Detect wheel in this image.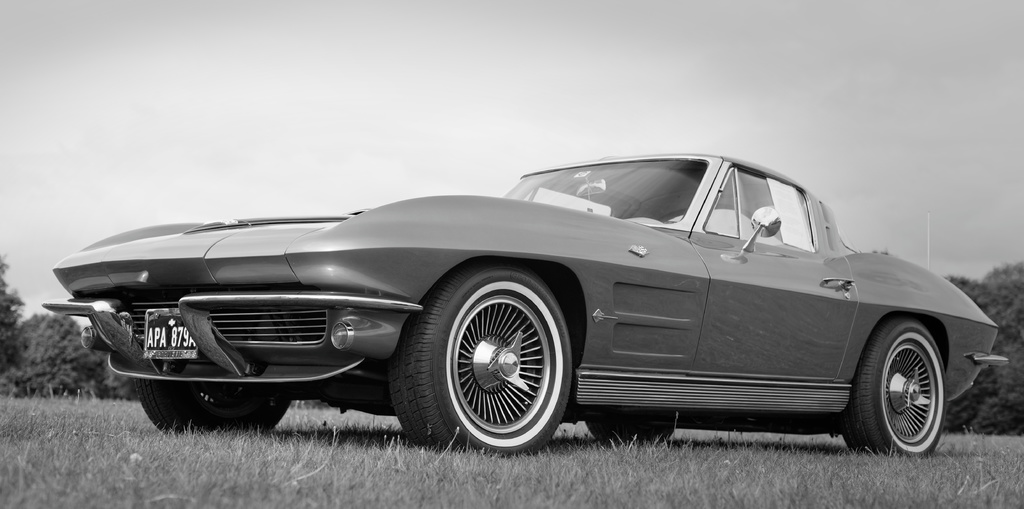
Detection: box(584, 421, 673, 445).
